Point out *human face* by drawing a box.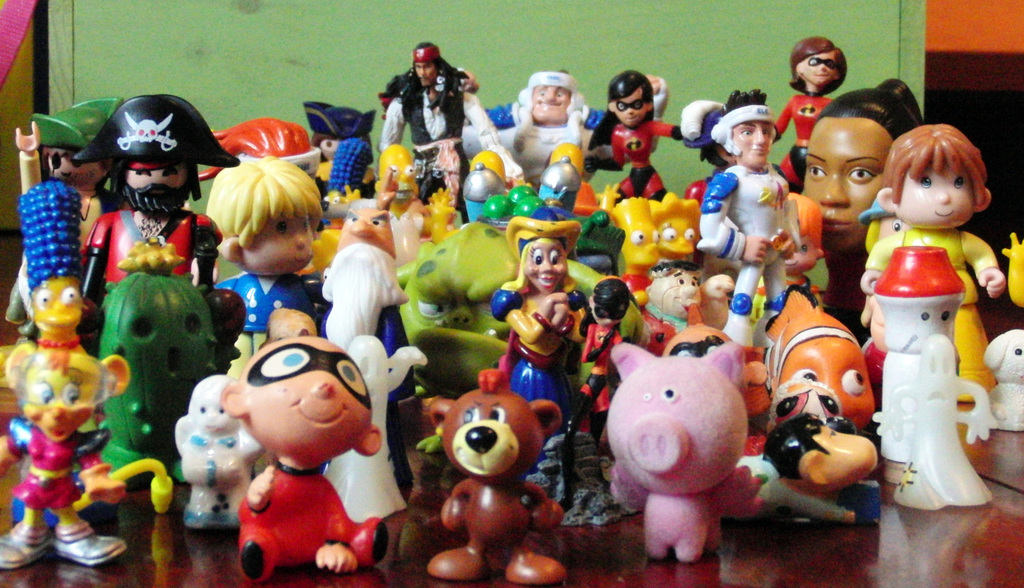
l=798, t=51, r=845, b=90.
